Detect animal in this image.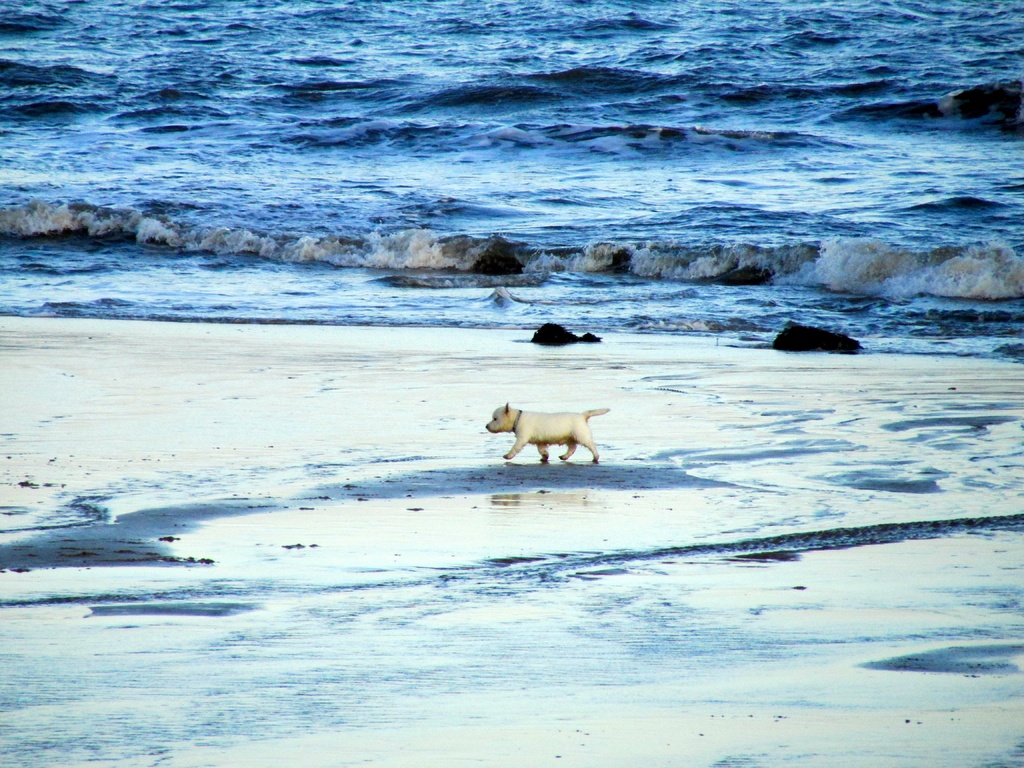
Detection: (483,401,611,461).
